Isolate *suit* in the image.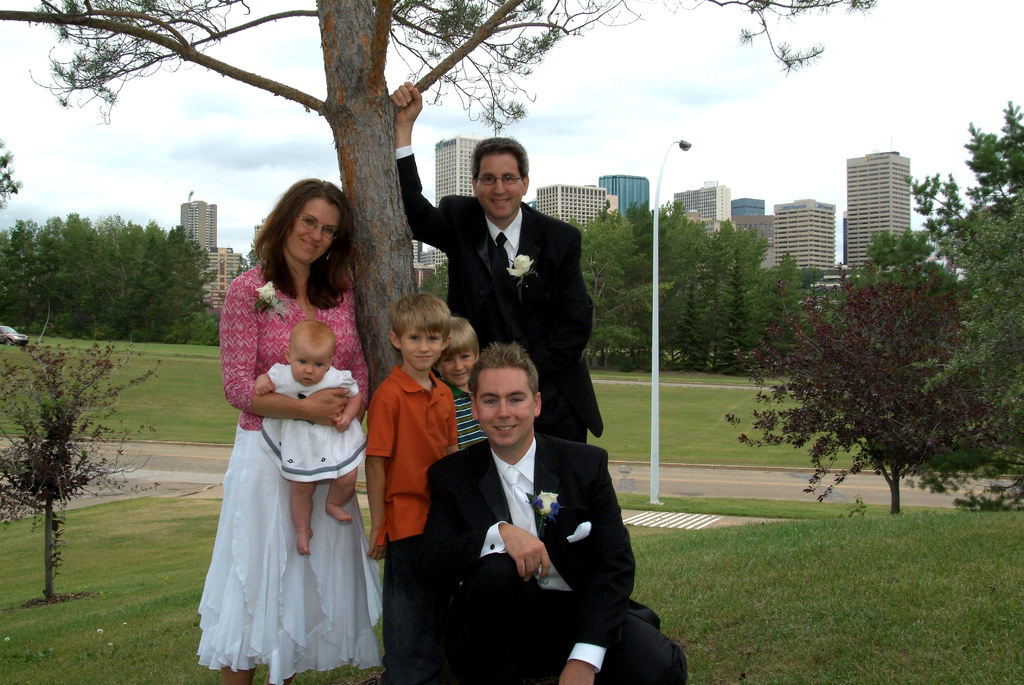
Isolated region: [left=392, top=143, right=605, bottom=444].
